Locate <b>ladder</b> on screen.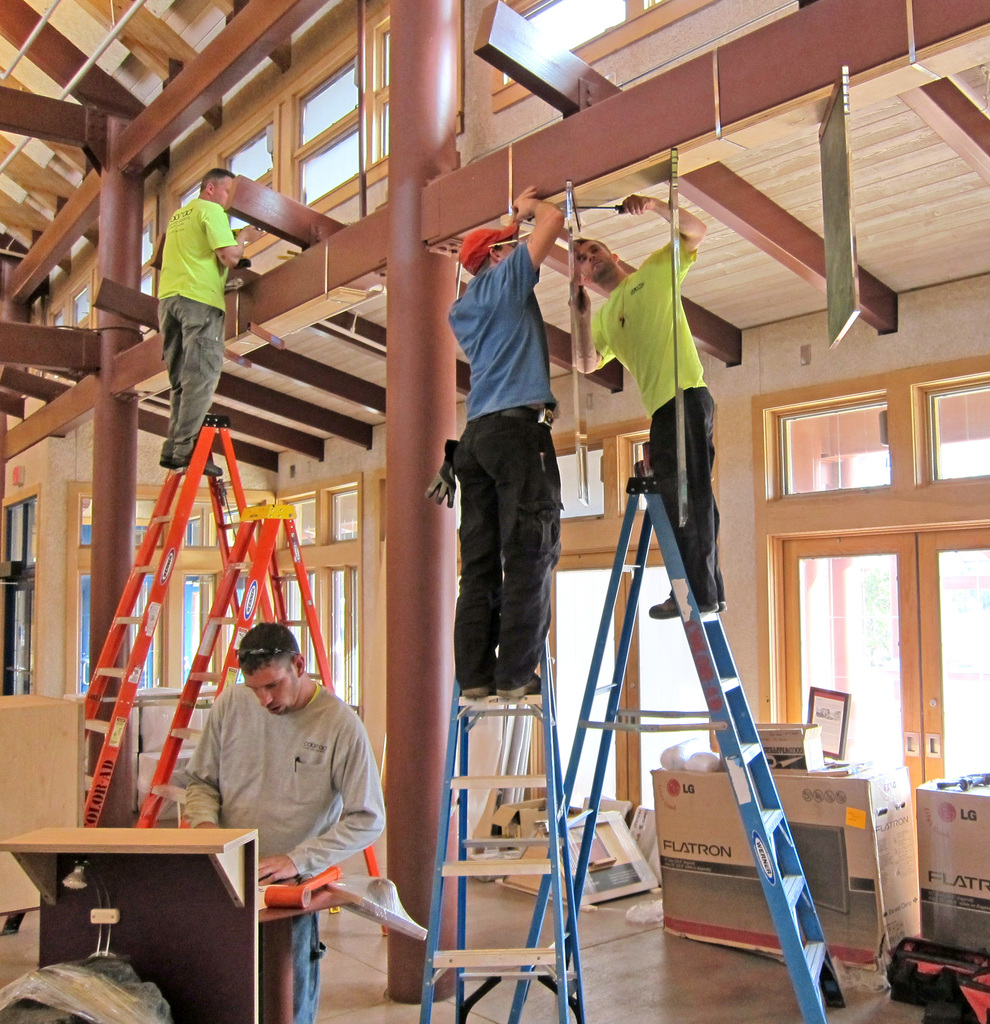
On screen at box(134, 504, 400, 931).
